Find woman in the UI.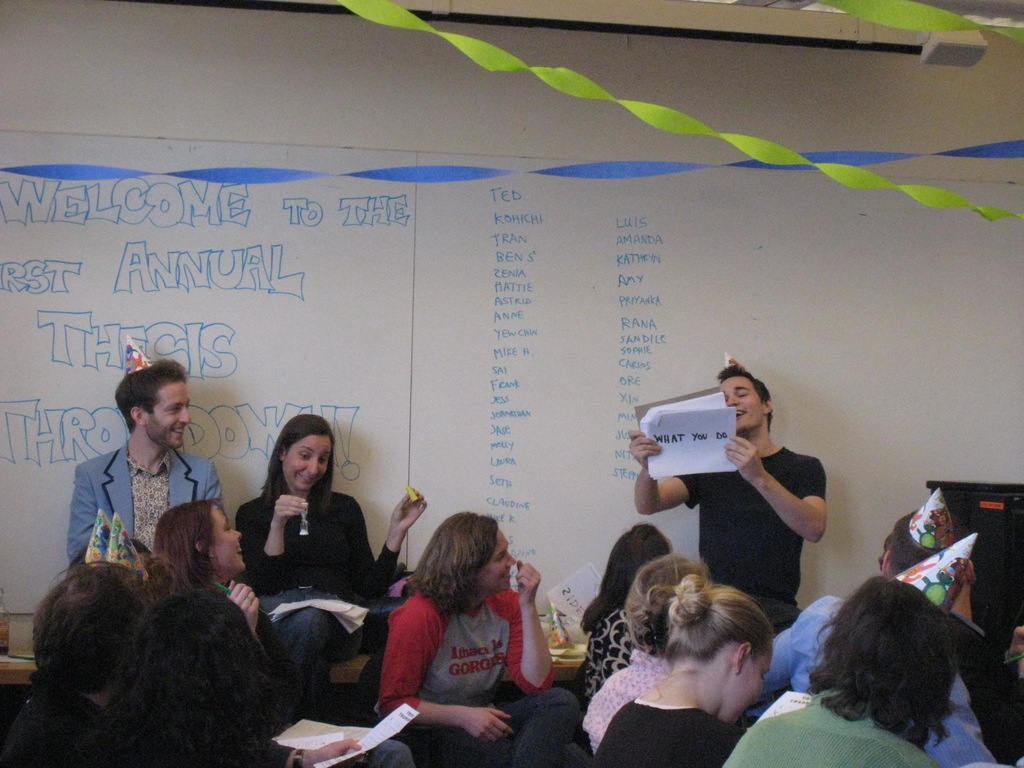
UI element at 575, 523, 675, 704.
